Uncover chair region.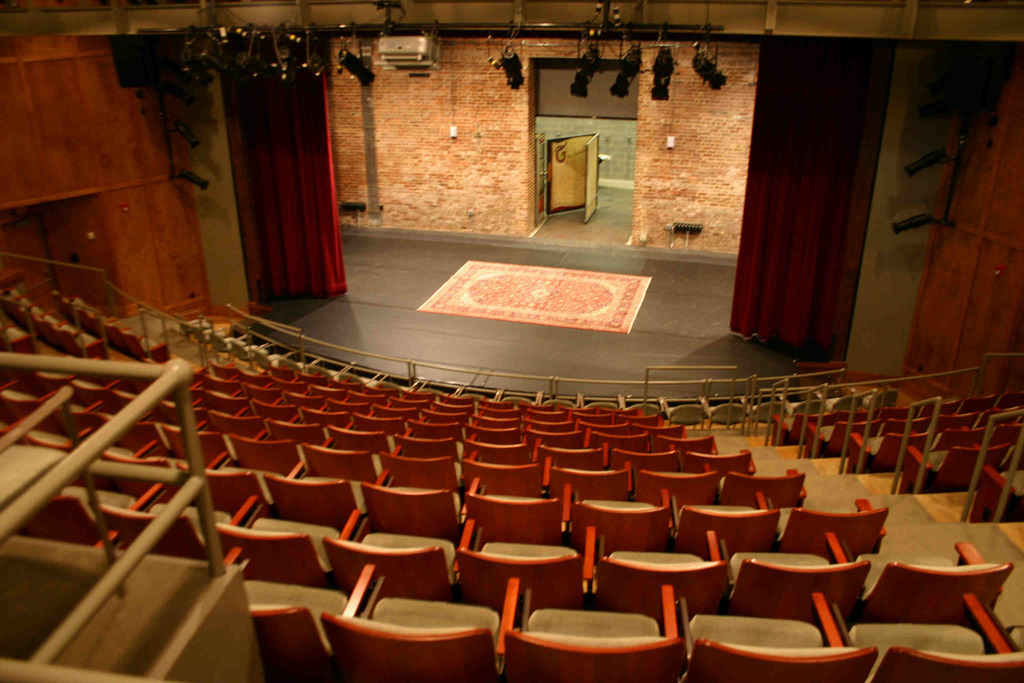
Uncovered: left=323, top=514, right=474, bottom=603.
